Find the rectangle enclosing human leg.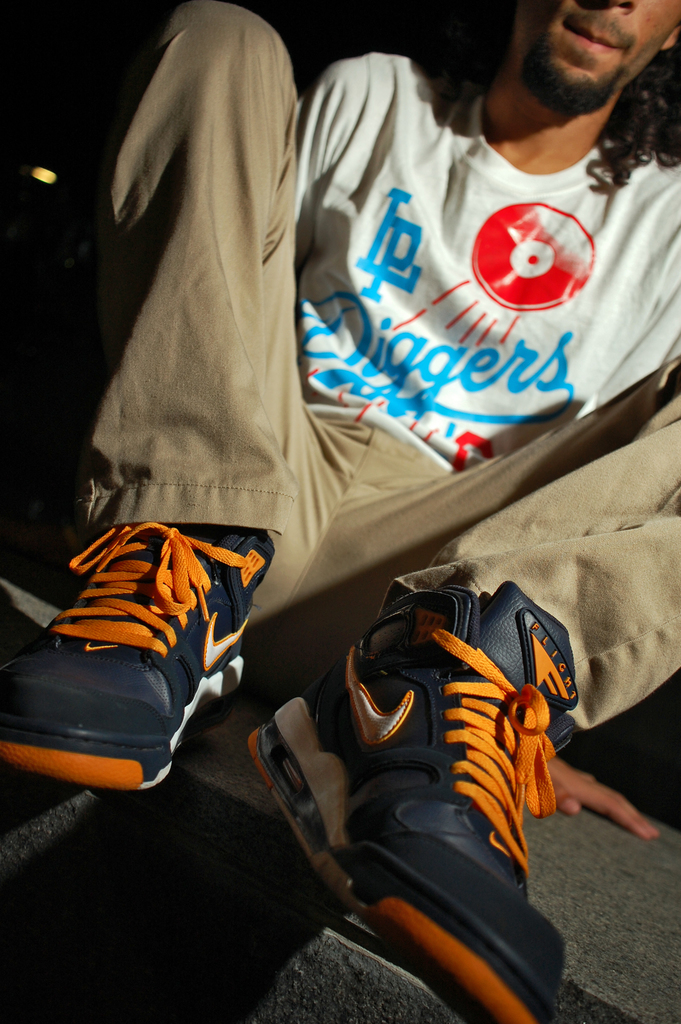
<bbox>286, 371, 680, 1022</bbox>.
